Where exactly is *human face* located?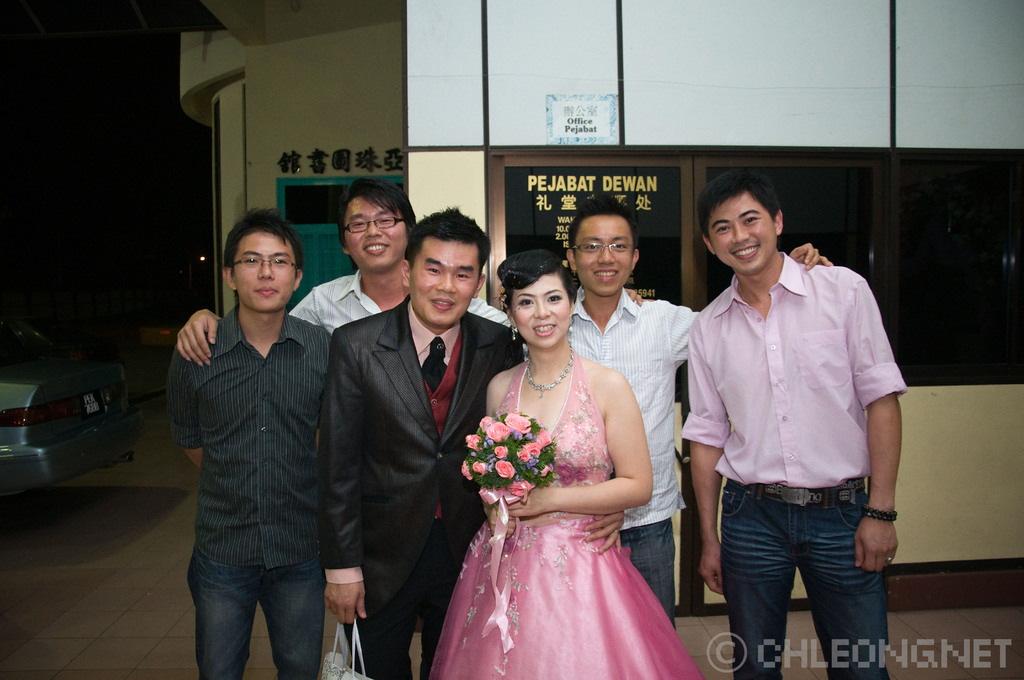
Its bounding box is <region>409, 234, 480, 324</region>.
